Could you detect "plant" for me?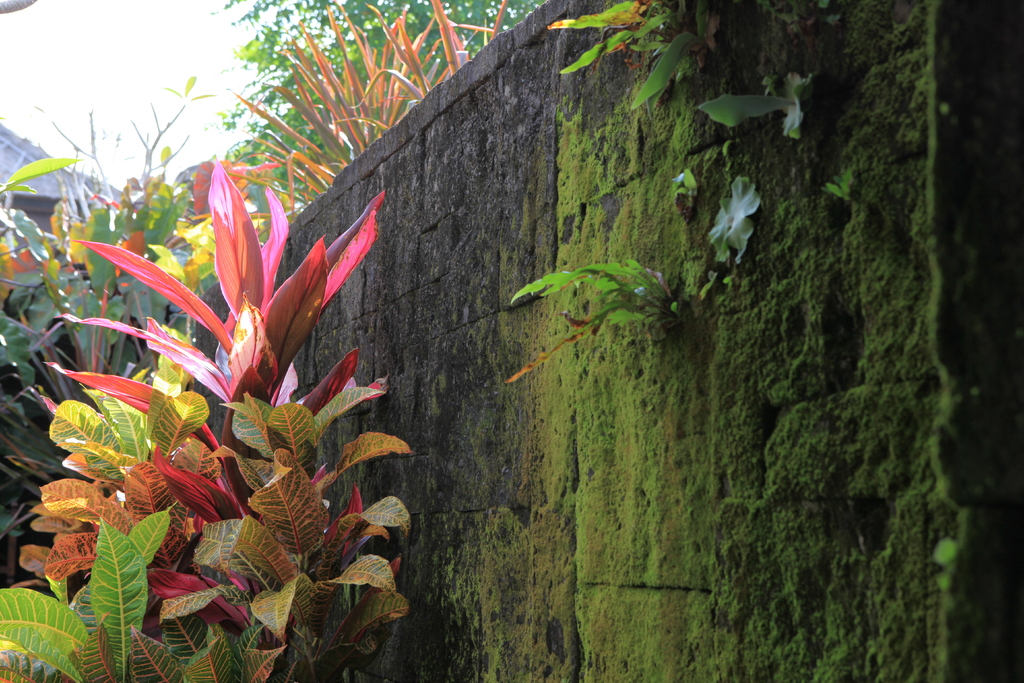
Detection result: 698:170:761:261.
